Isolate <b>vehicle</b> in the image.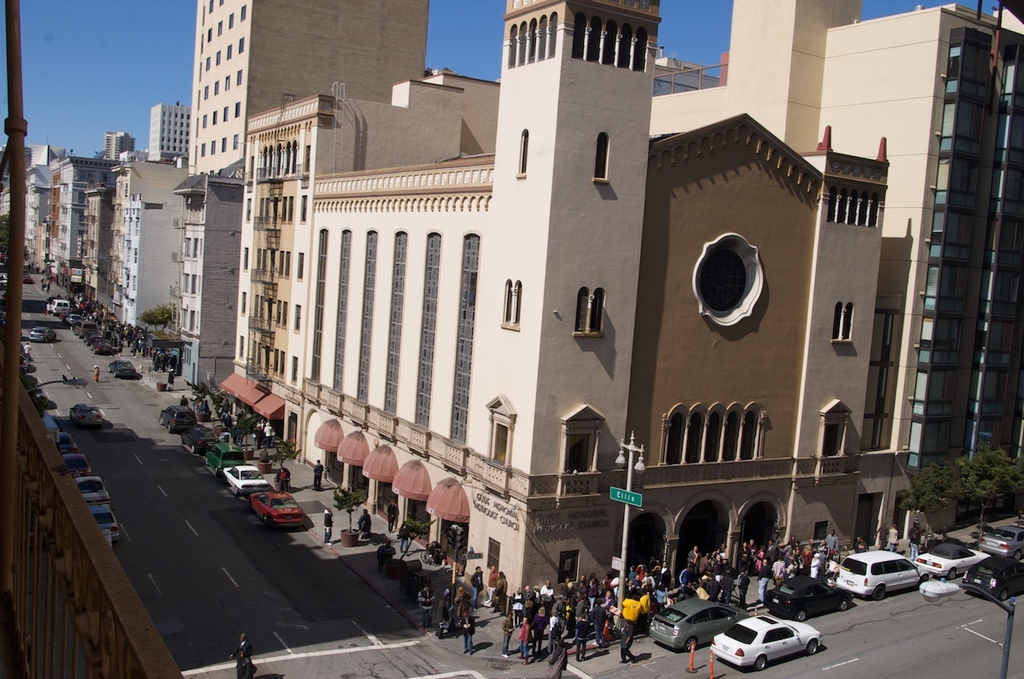
Isolated region: left=46, top=300, right=68, bottom=317.
